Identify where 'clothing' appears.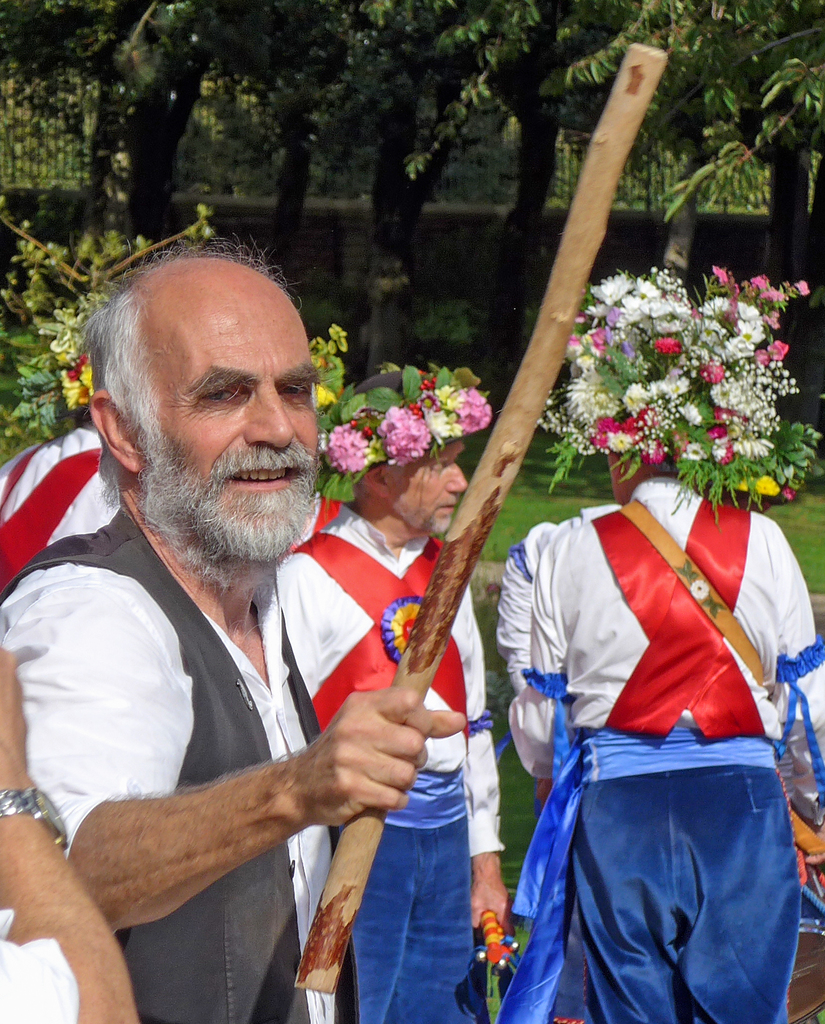
Appears at <box>0,499,361,1023</box>.
